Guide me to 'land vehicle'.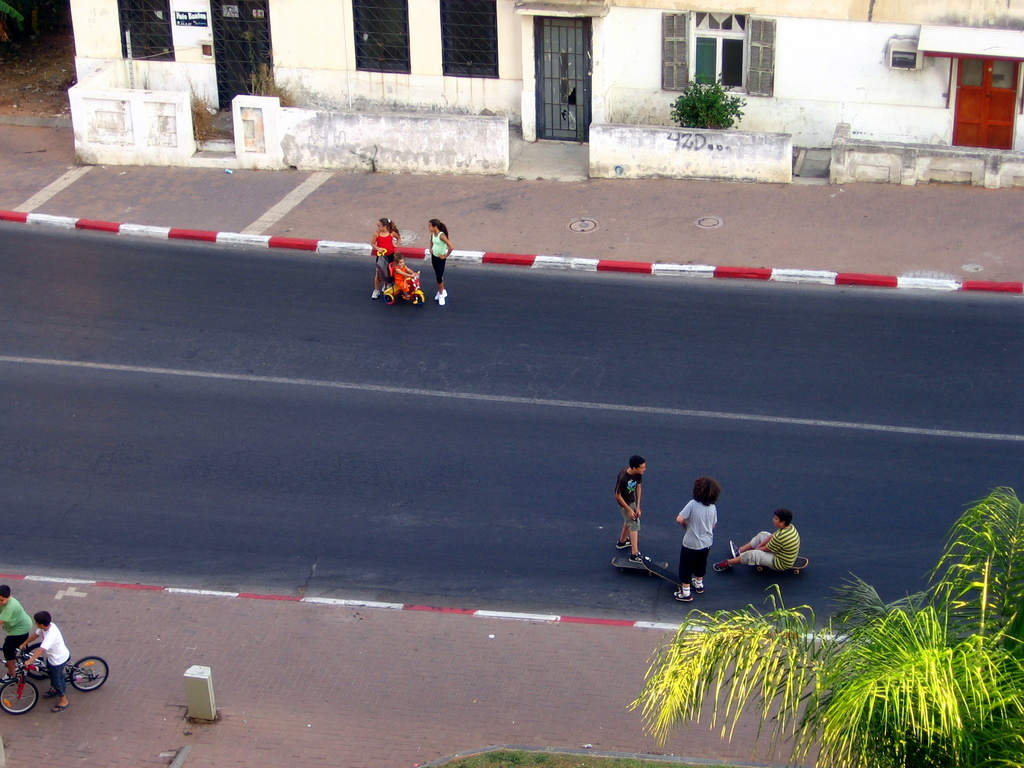
Guidance: box(4, 628, 88, 716).
